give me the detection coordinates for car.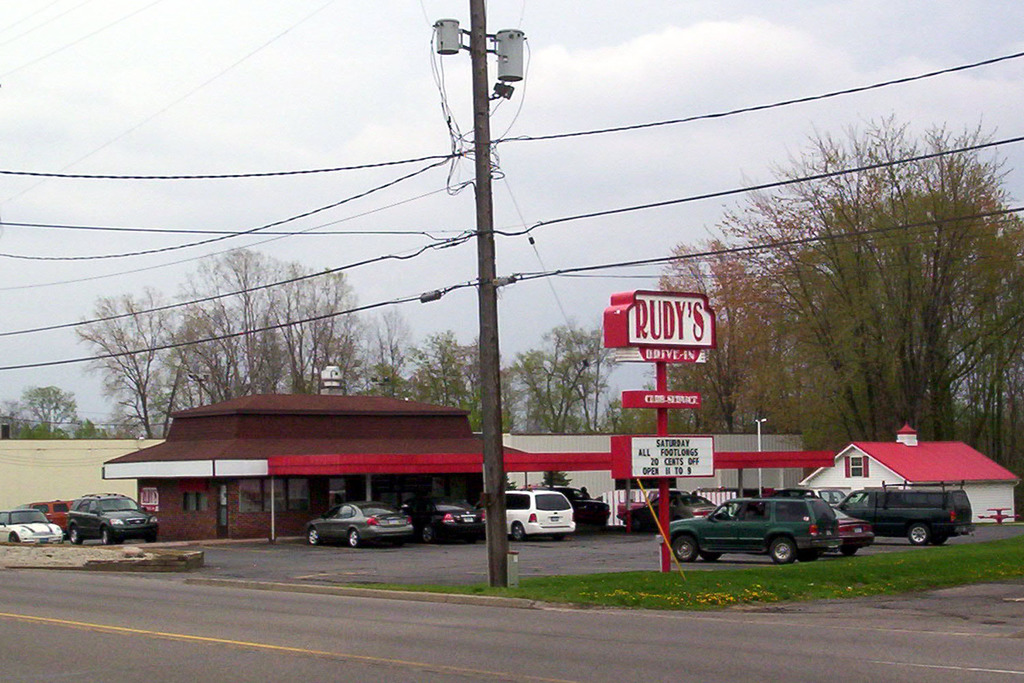
pyautogui.locateOnScreen(27, 497, 87, 540).
